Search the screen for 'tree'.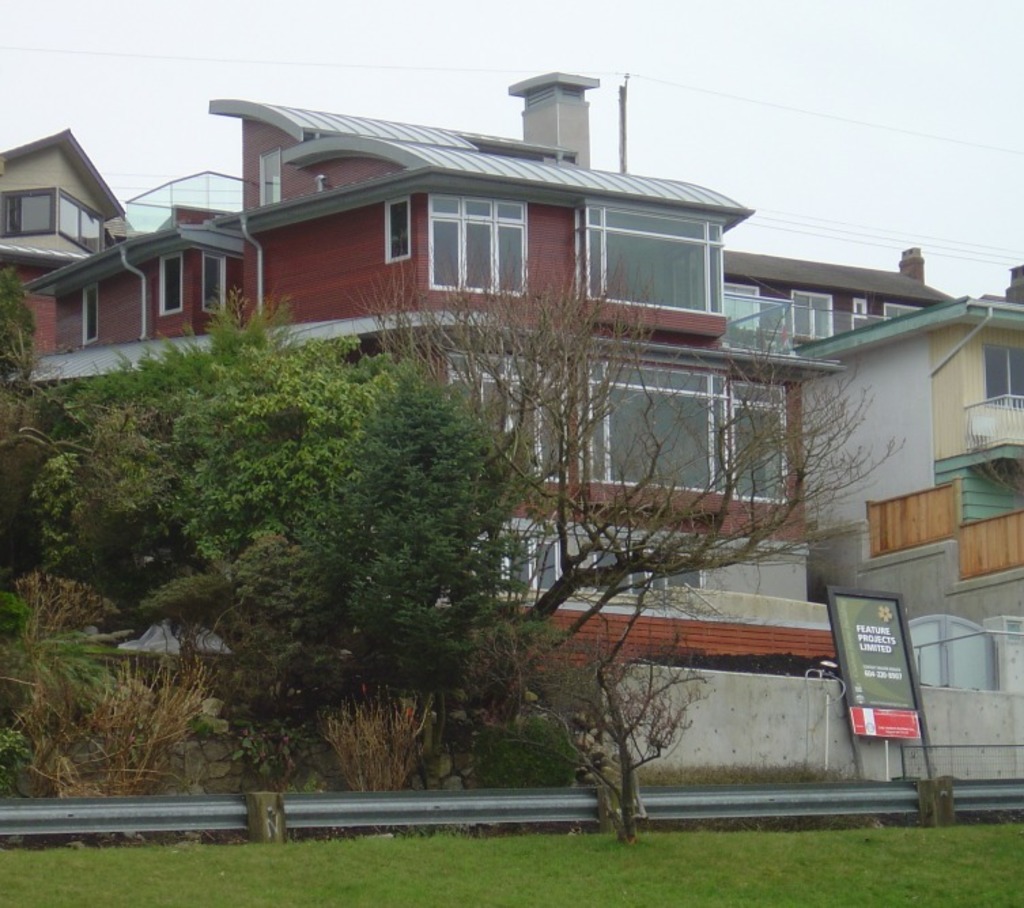
Found at pyautogui.locateOnScreen(329, 227, 906, 844).
